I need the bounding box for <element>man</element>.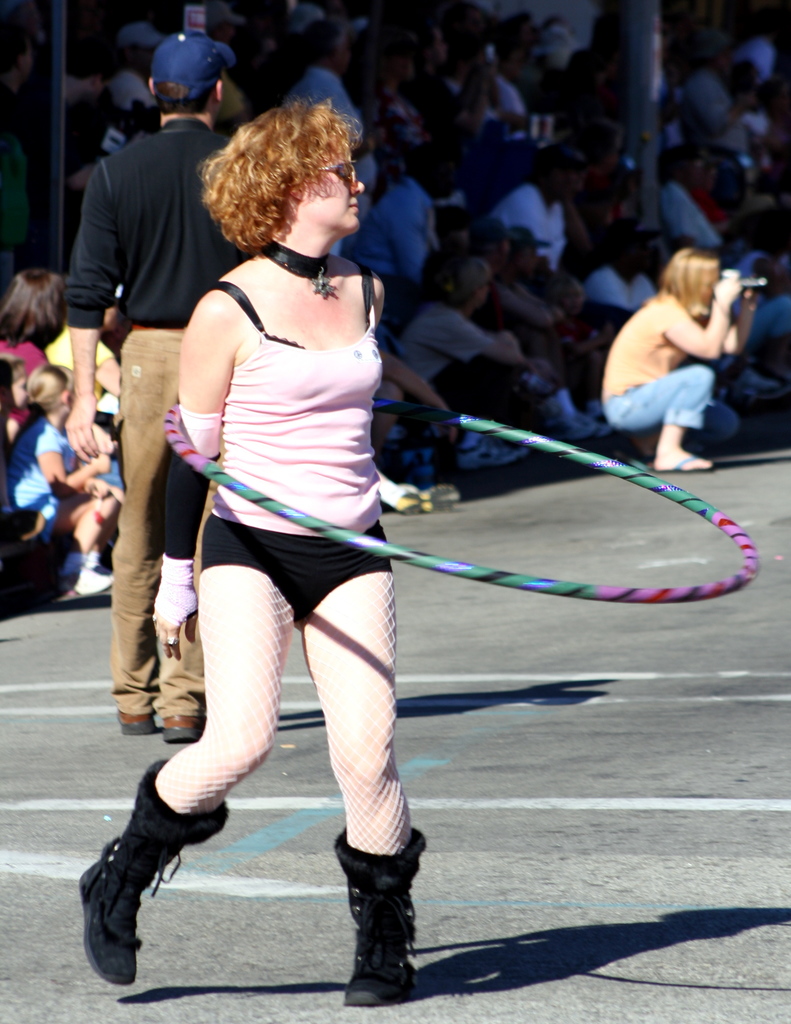
Here it is: {"left": 486, "top": 147, "right": 596, "bottom": 273}.
